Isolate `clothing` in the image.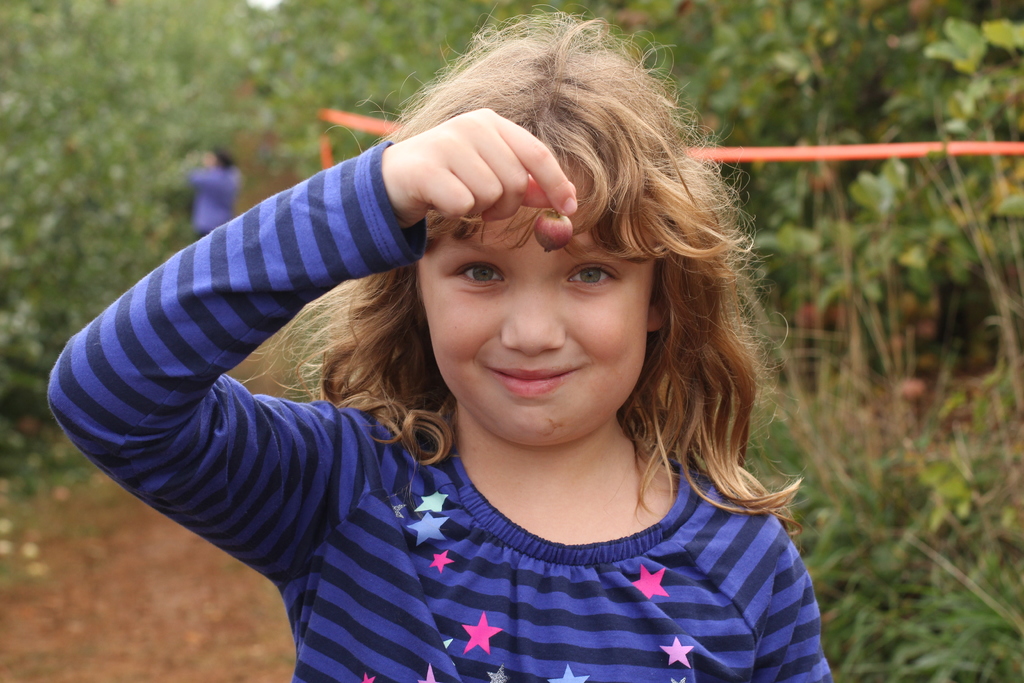
Isolated region: box(51, 128, 861, 677).
